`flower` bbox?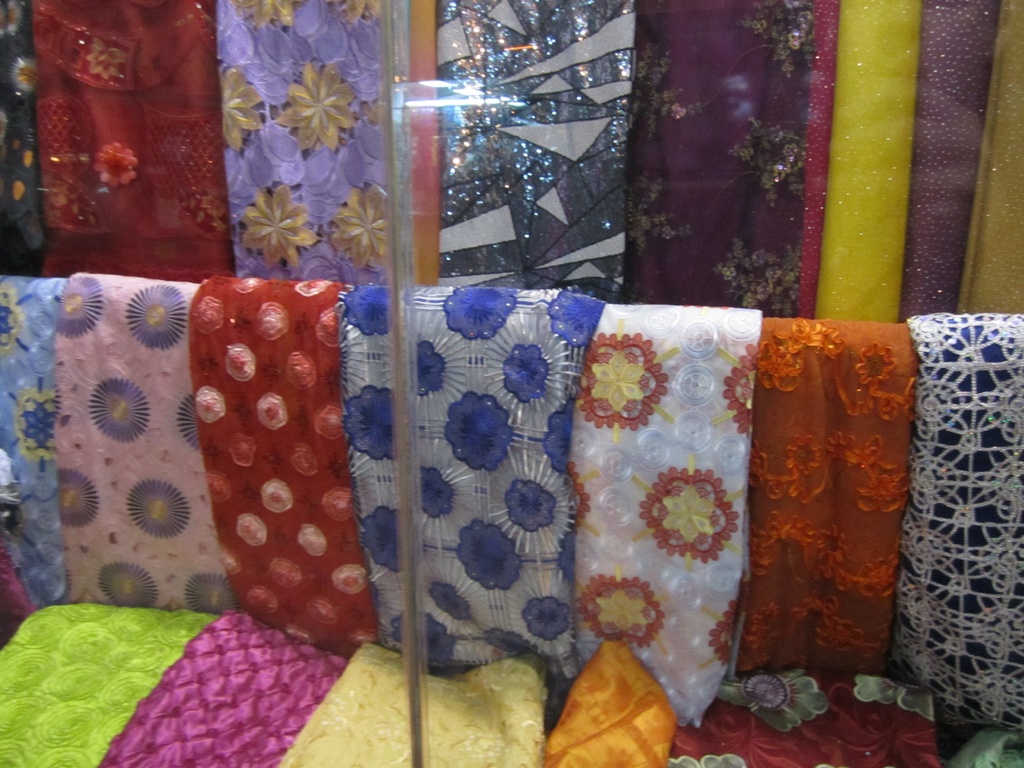
[54, 275, 106, 341]
